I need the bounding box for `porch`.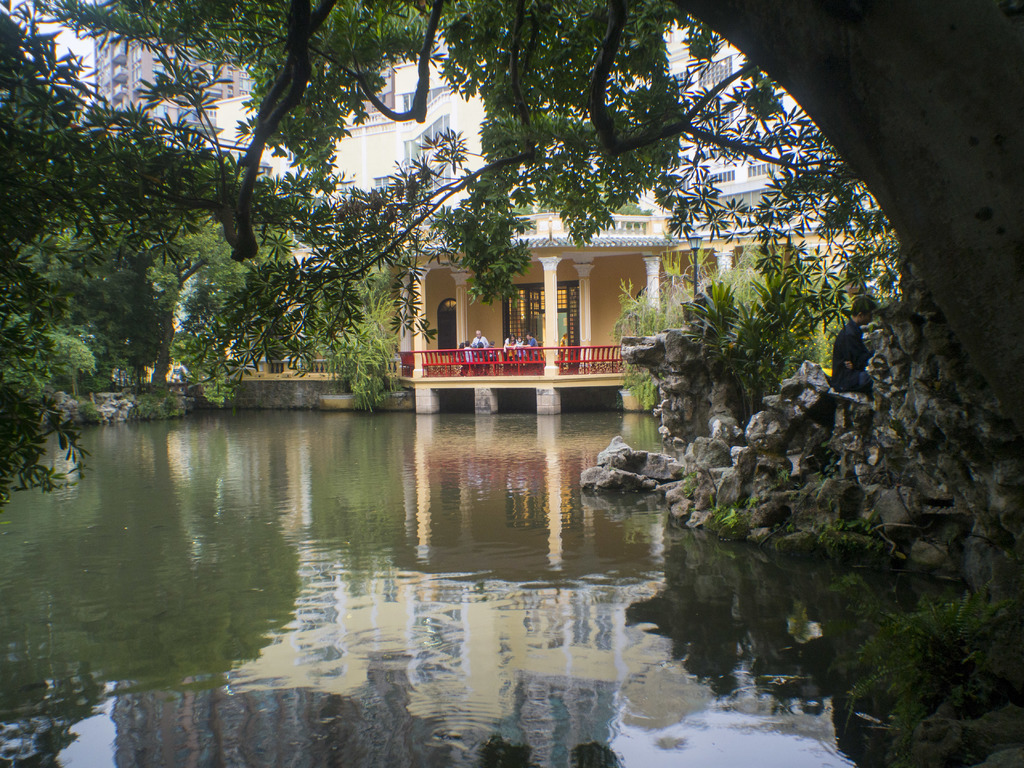
Here it is: 396, 345, 623, 379.
